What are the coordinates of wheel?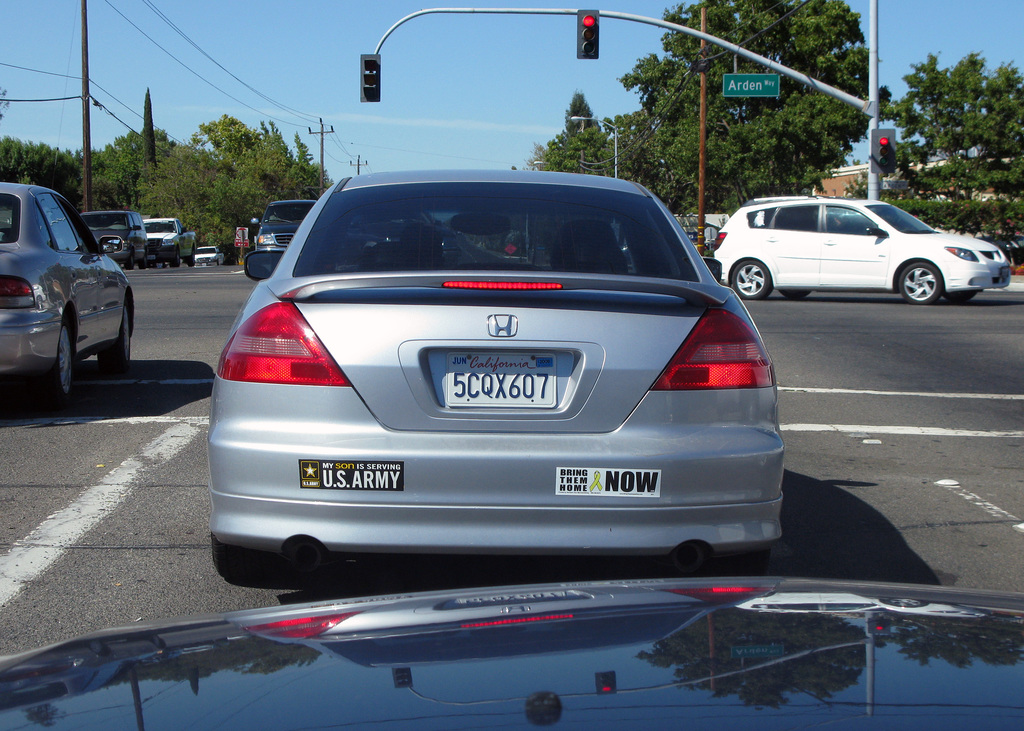
170:256:178:265.
